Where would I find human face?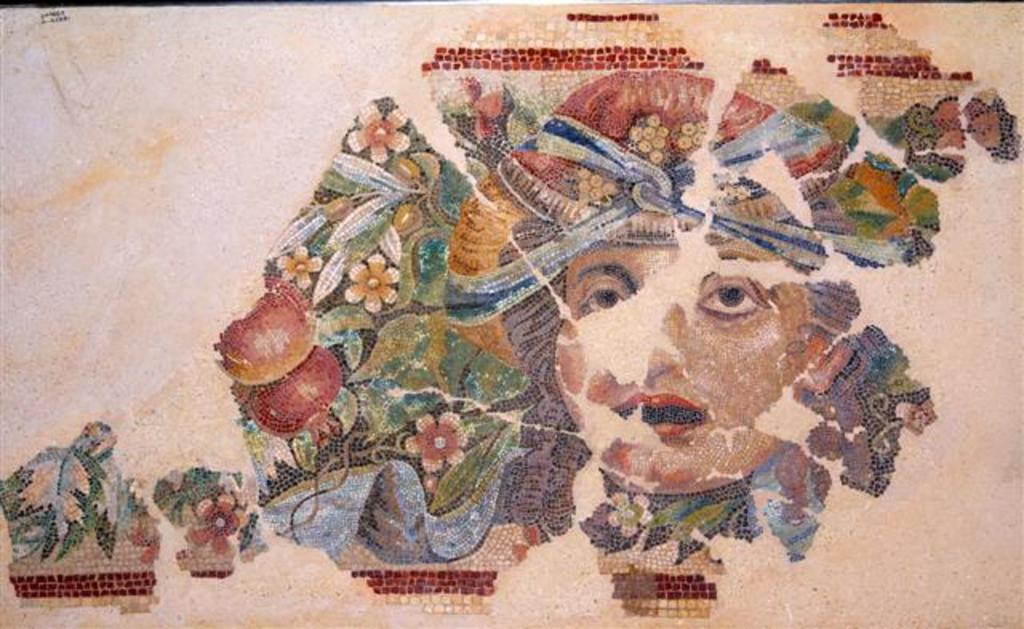
At 560, 219, 816, 488.
